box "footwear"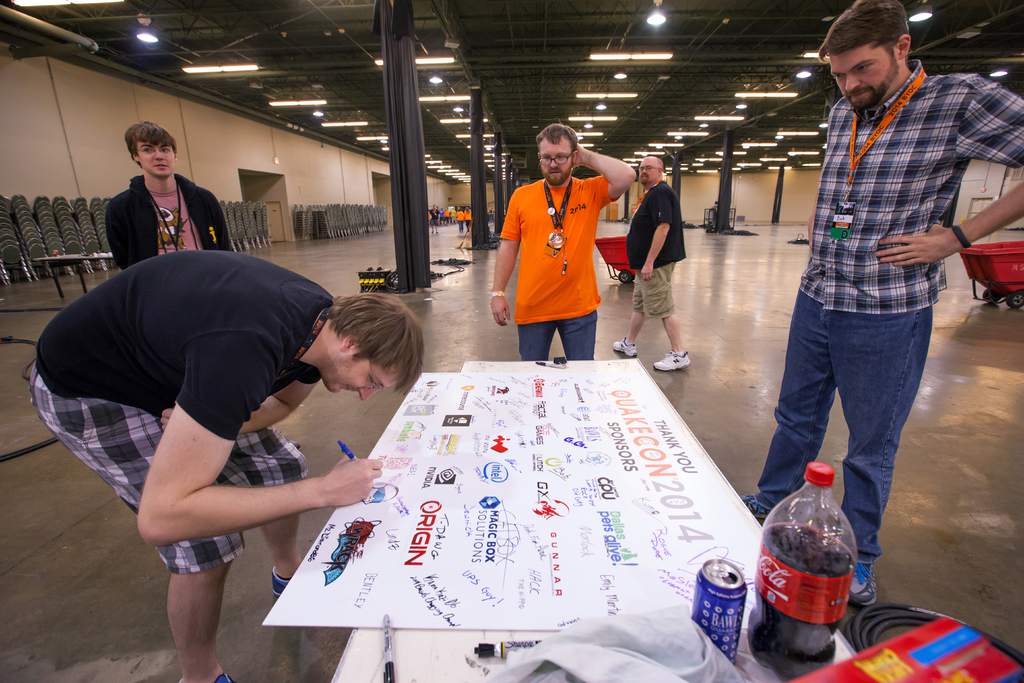
bbox(849, 553, 881, 607)
